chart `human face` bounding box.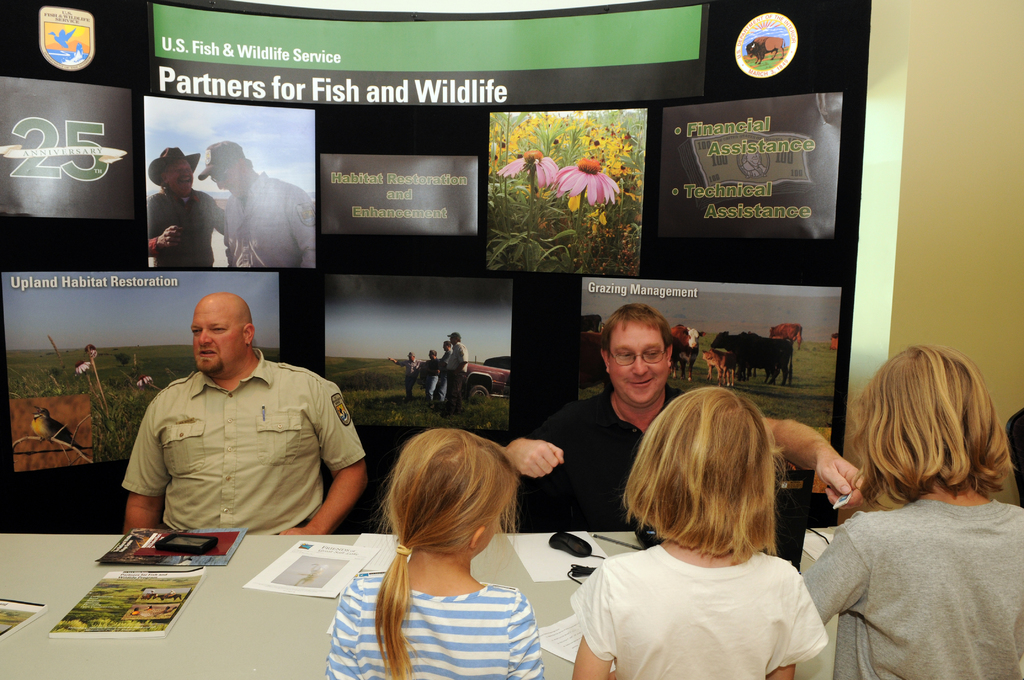
Charted: rect(428, 352, 435, 360).
